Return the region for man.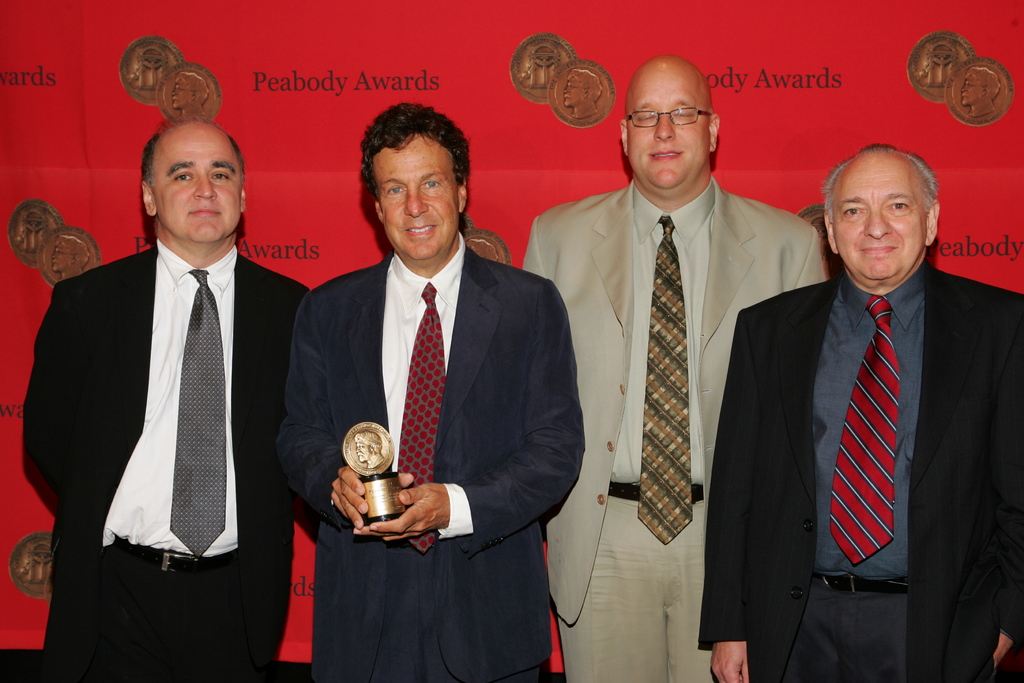
bbox=(687, 144, 1023, 682).
